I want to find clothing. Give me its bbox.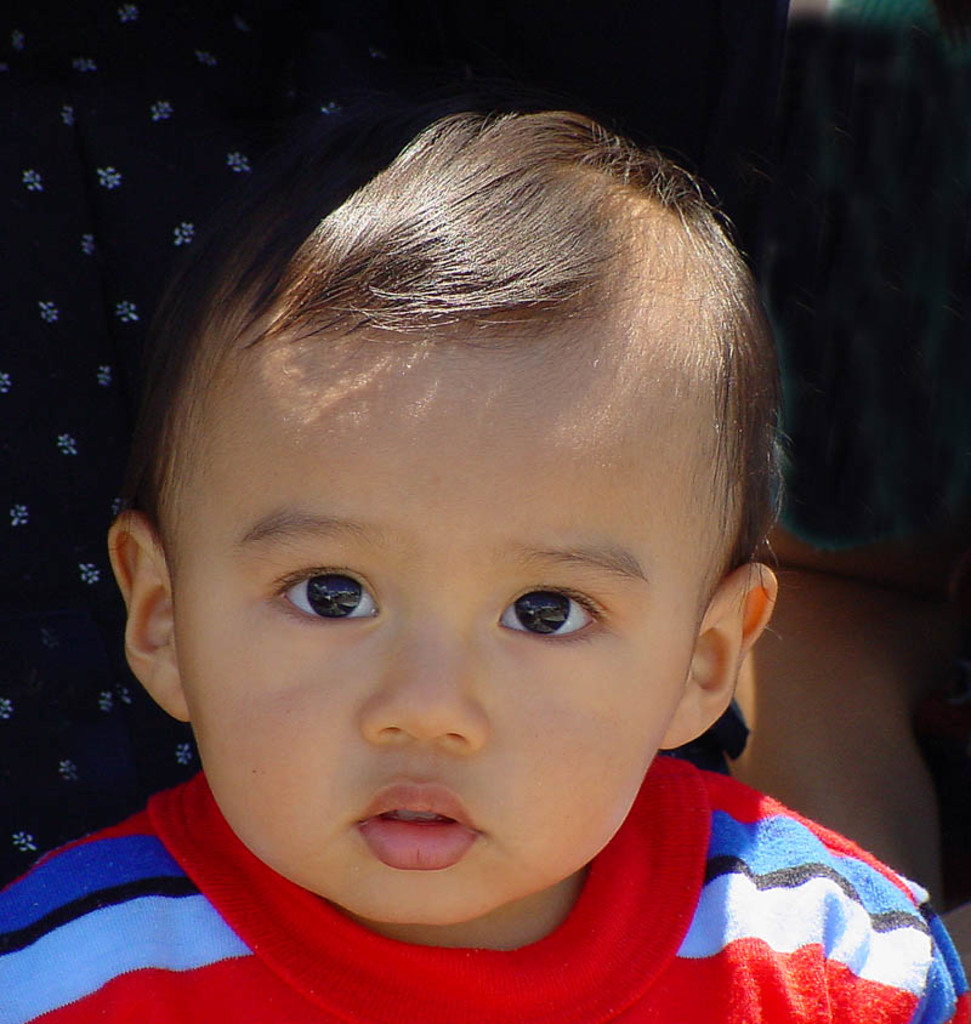
pyautogui.locateOnScreen(92, 670, 931, 989).
